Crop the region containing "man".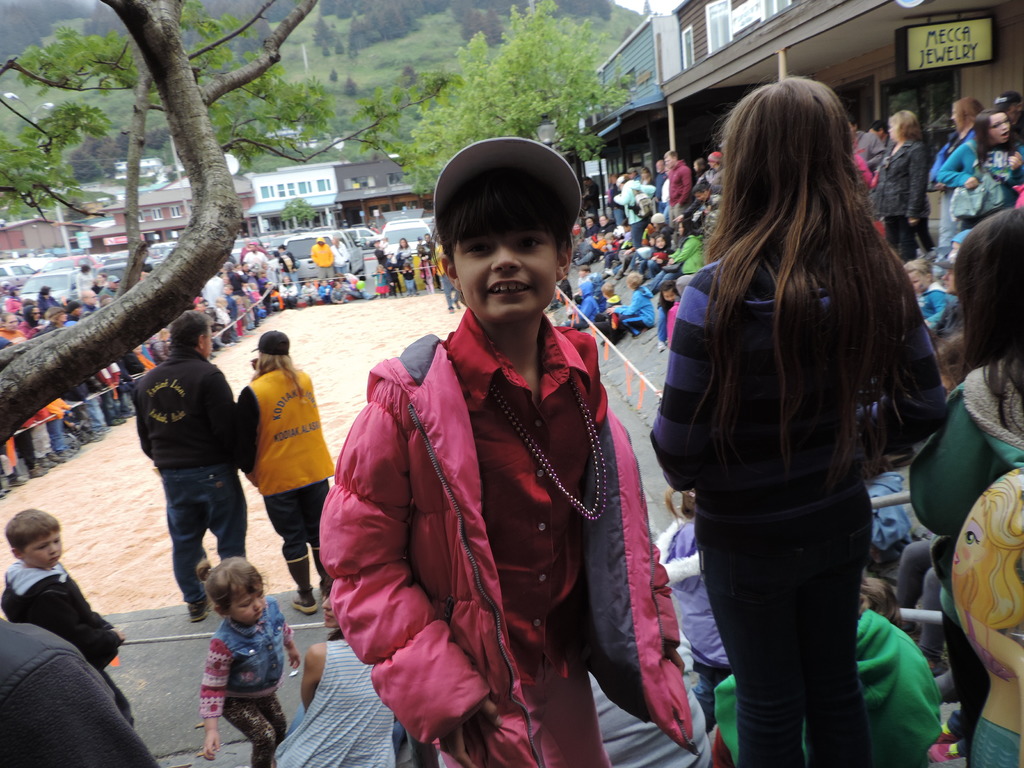
Crop region: [x1=846, y1=116, x2=881, y2=170].
